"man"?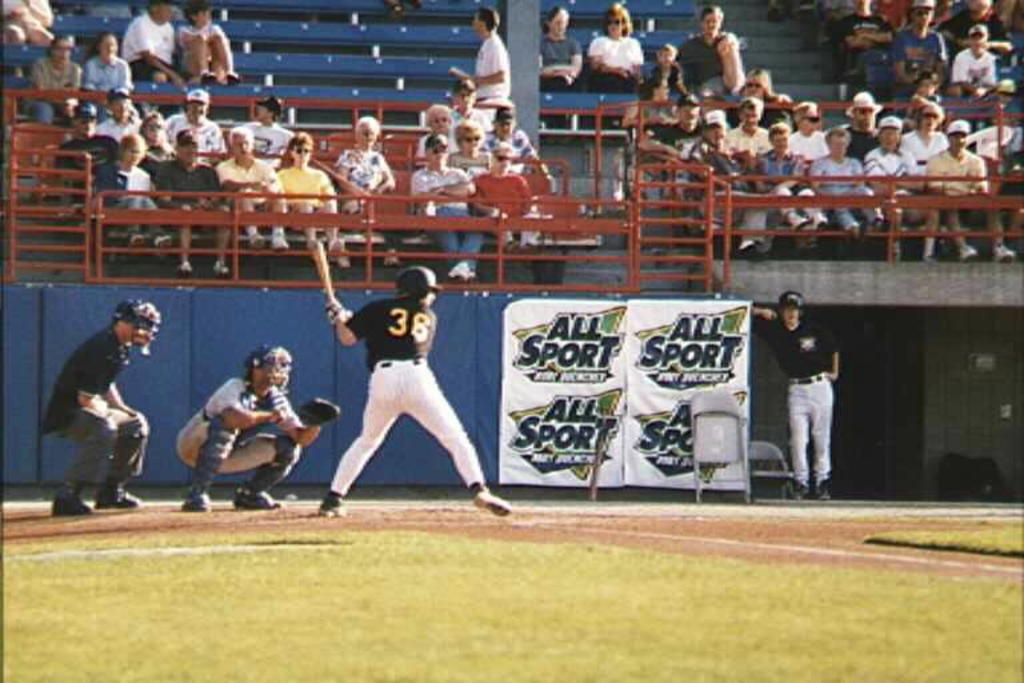
[635,93,703,159]
